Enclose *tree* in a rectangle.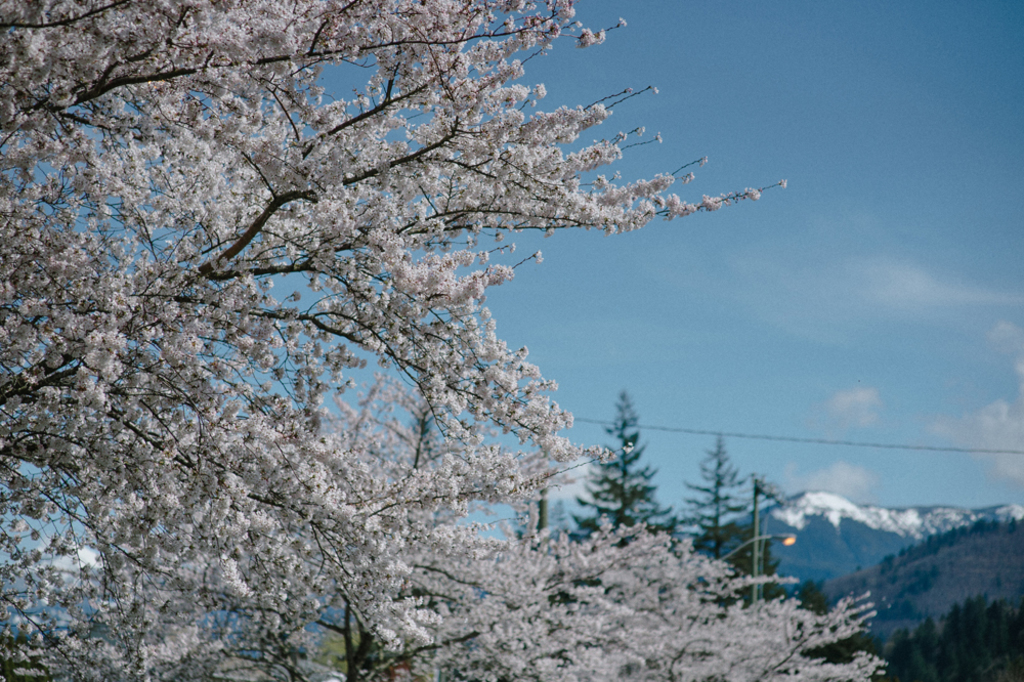
region(685, 438, 743, 565).
